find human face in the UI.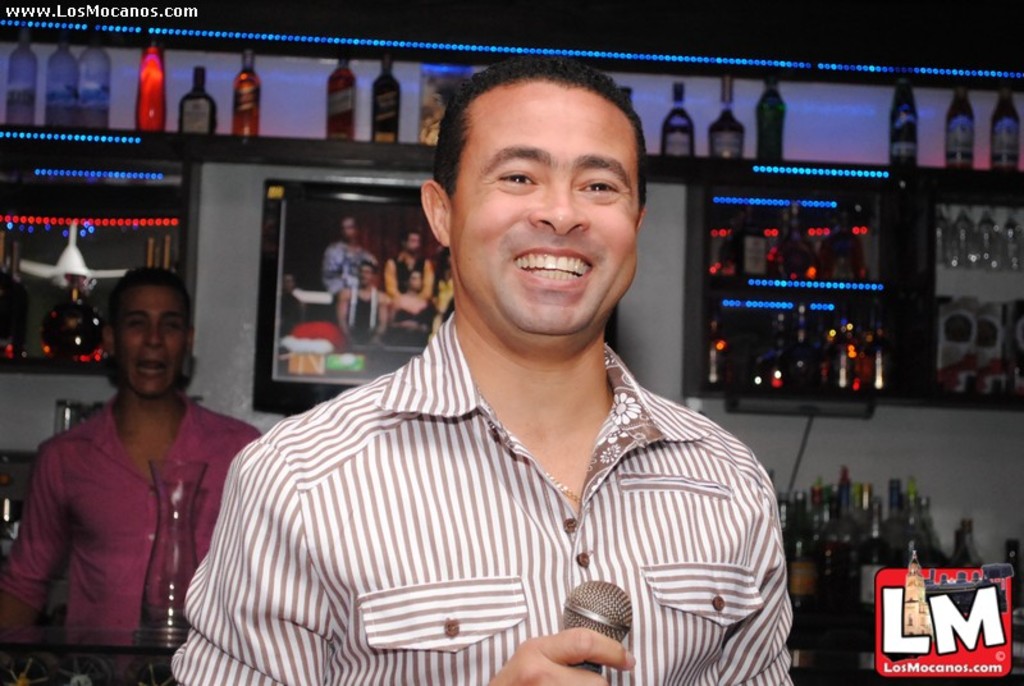
UI element at bbox=[443, 79, 637, 342].
